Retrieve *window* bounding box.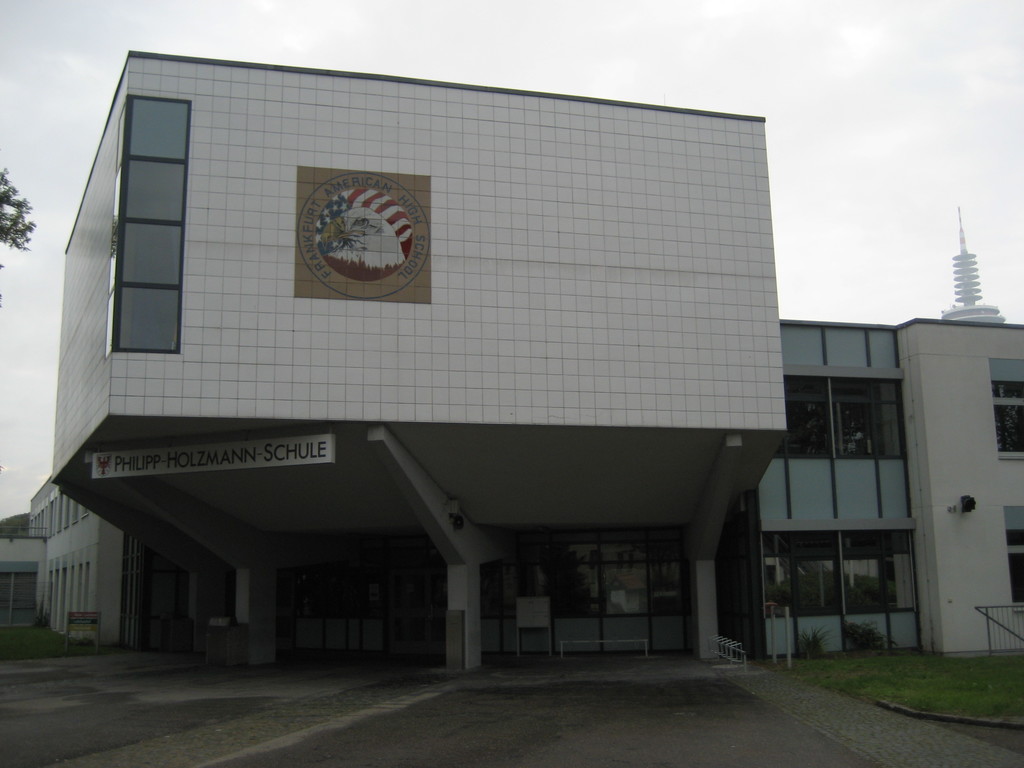
Bounding box: 761/532/920/620.
